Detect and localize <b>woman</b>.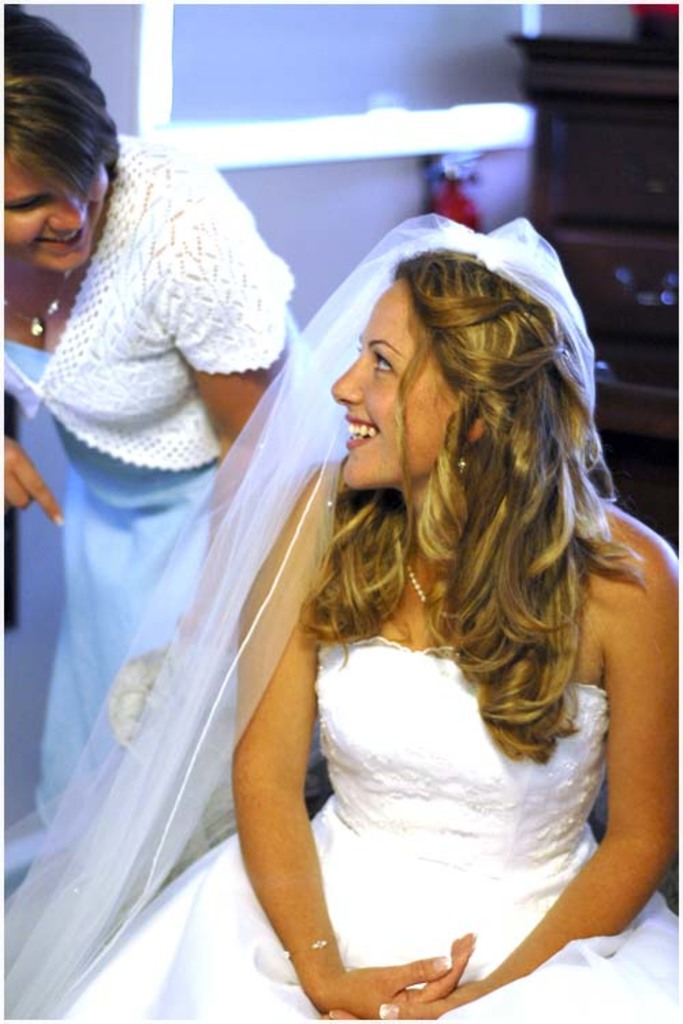
Localized at x1=137, y1=149, x2=661, y2=1017.
